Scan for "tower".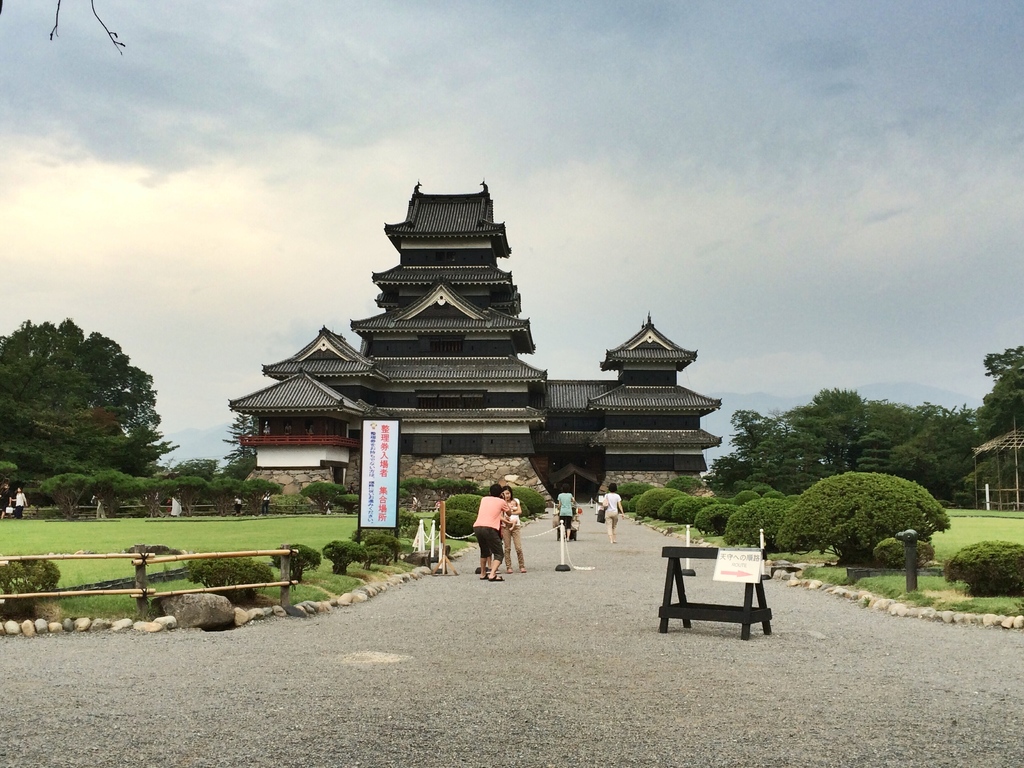
Scan result: BBox(218, 351, 388, 457).
